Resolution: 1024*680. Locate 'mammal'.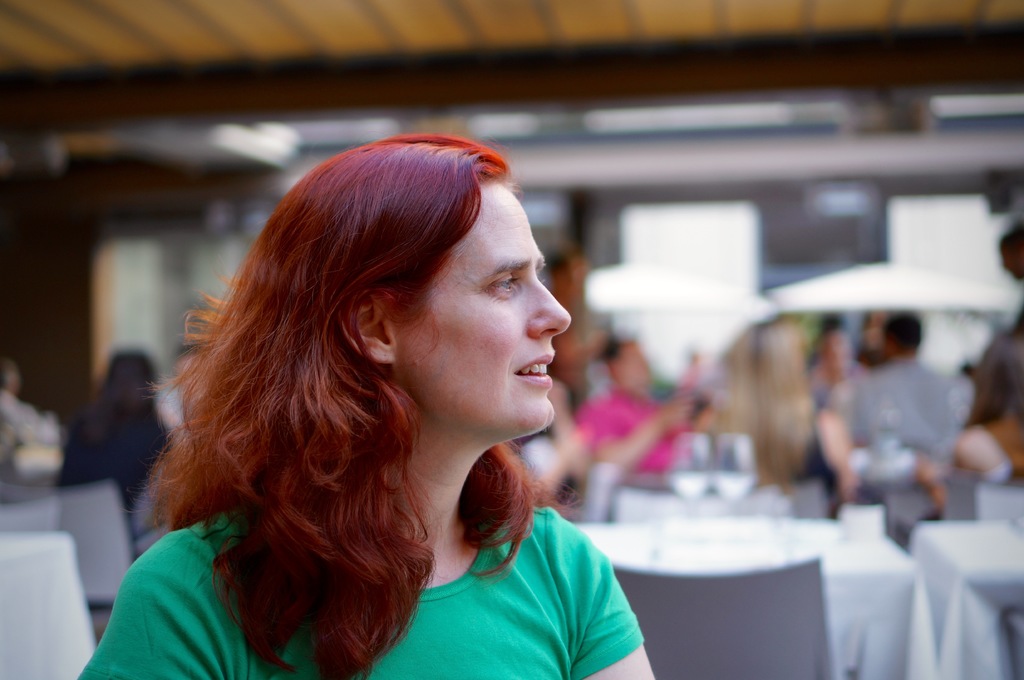
0:360:72:442.
